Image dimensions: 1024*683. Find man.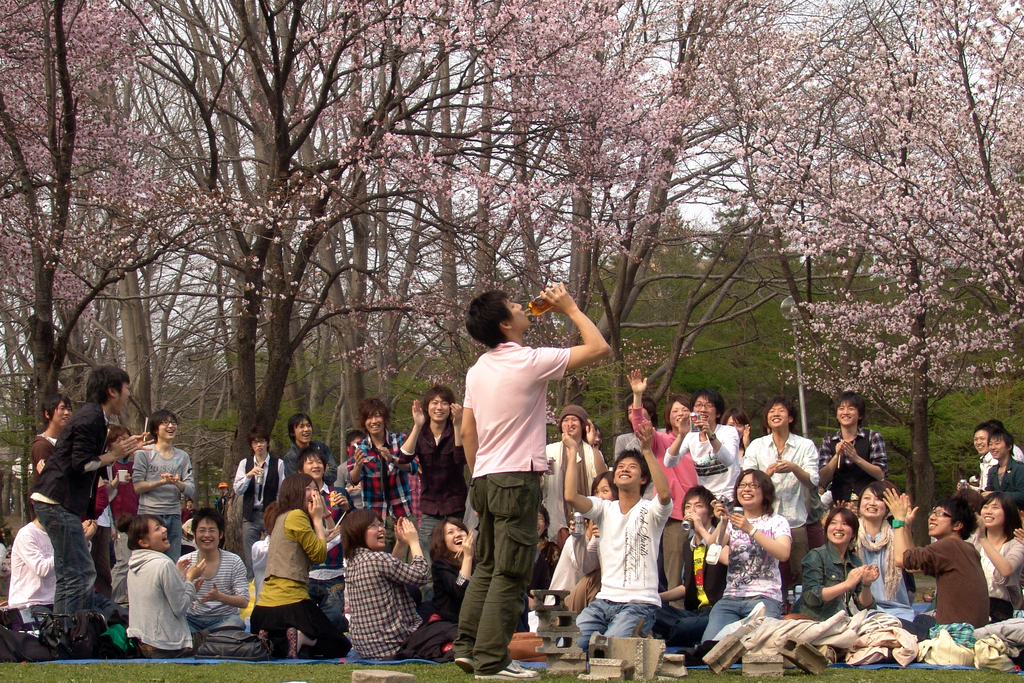
select_region(882, 489, 1005, 648).
